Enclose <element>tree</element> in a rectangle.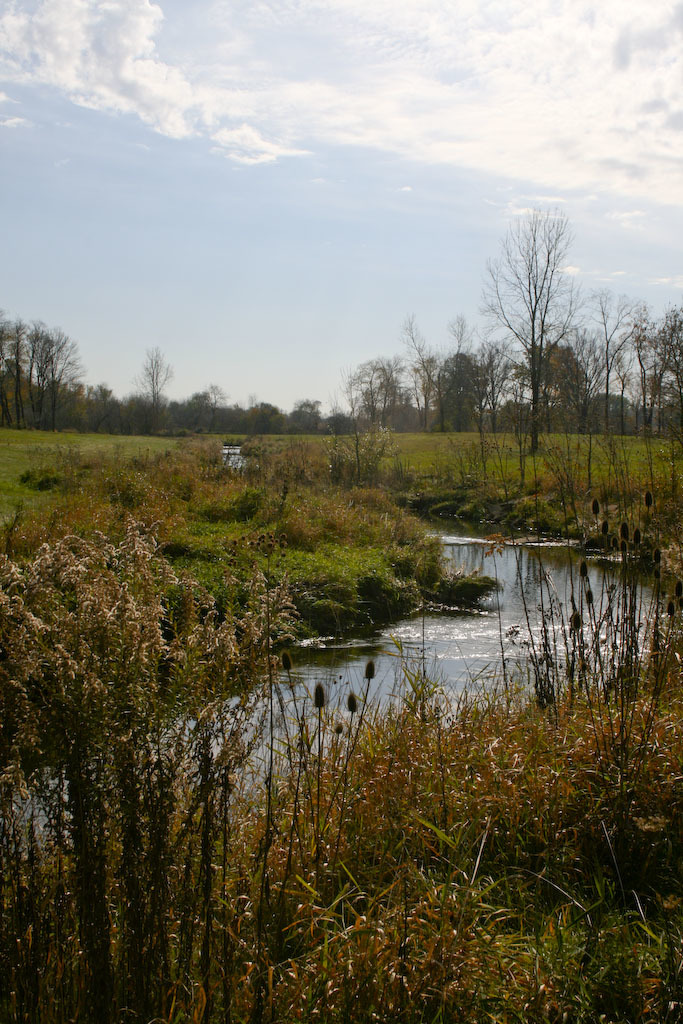
bbox=(444, 311, 483, 348).
